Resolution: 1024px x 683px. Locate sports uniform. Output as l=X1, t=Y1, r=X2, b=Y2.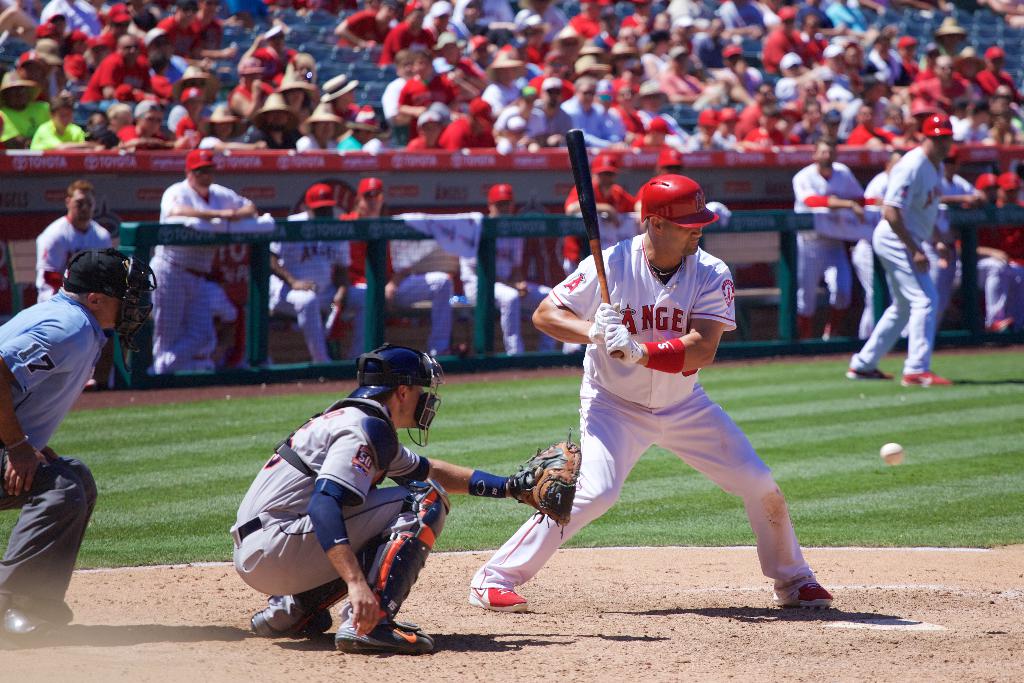
l=840, t=110, r=955, b=390.
